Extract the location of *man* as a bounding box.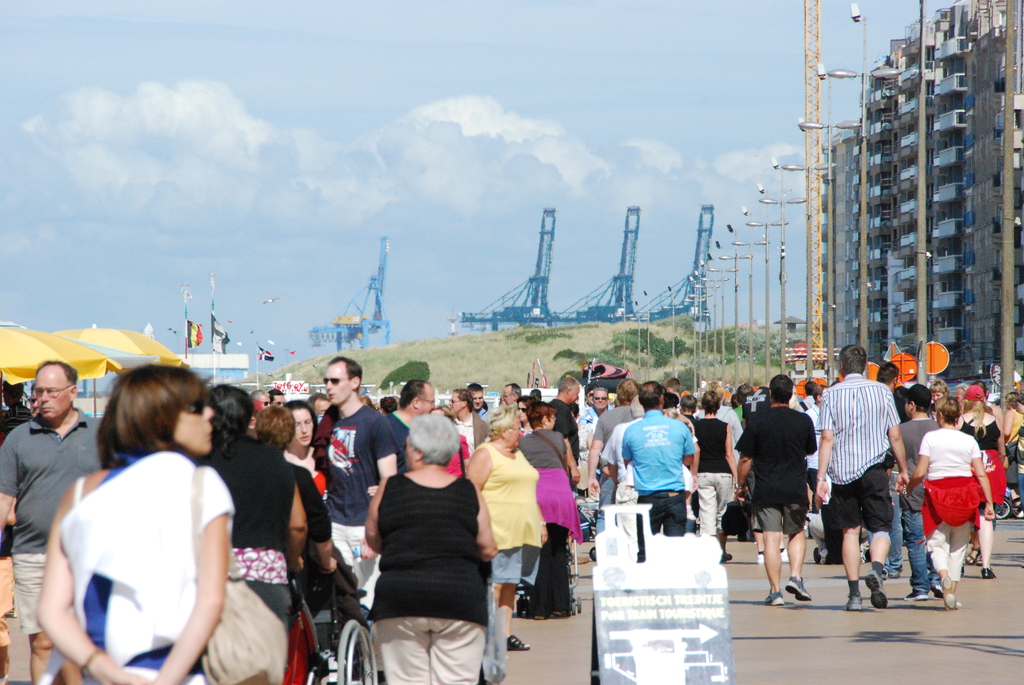
pyautogui.locateOnScreen(584, 381, 639, 560).
